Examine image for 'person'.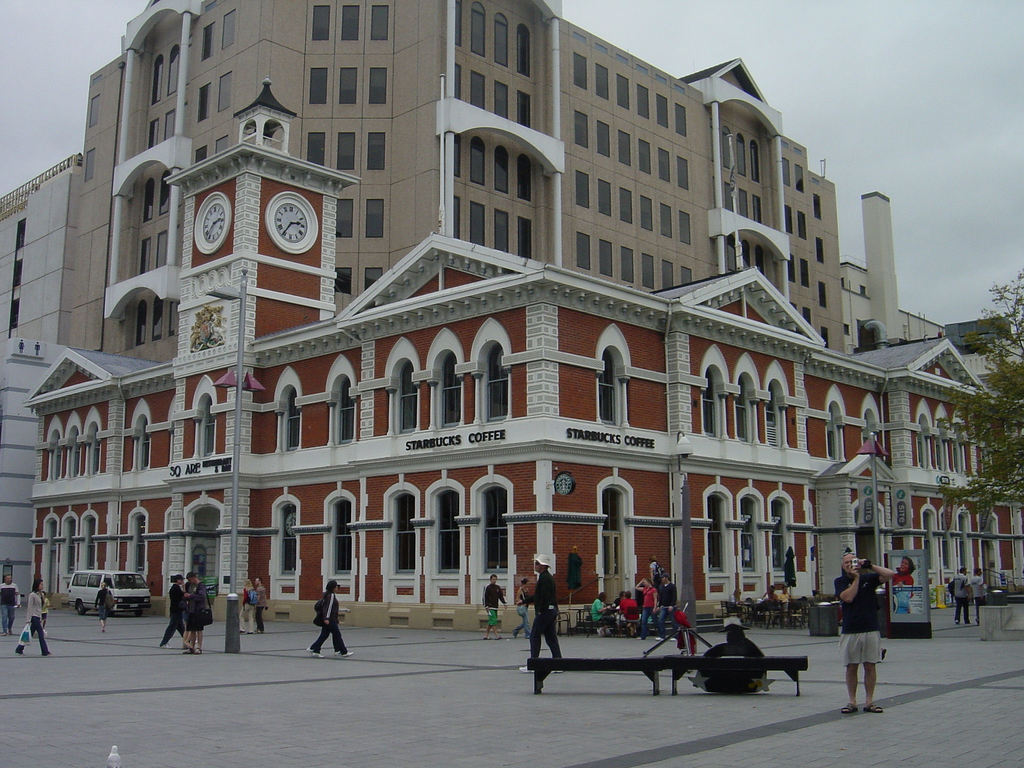
Examination result: rect(161, 573, 186, 650).
